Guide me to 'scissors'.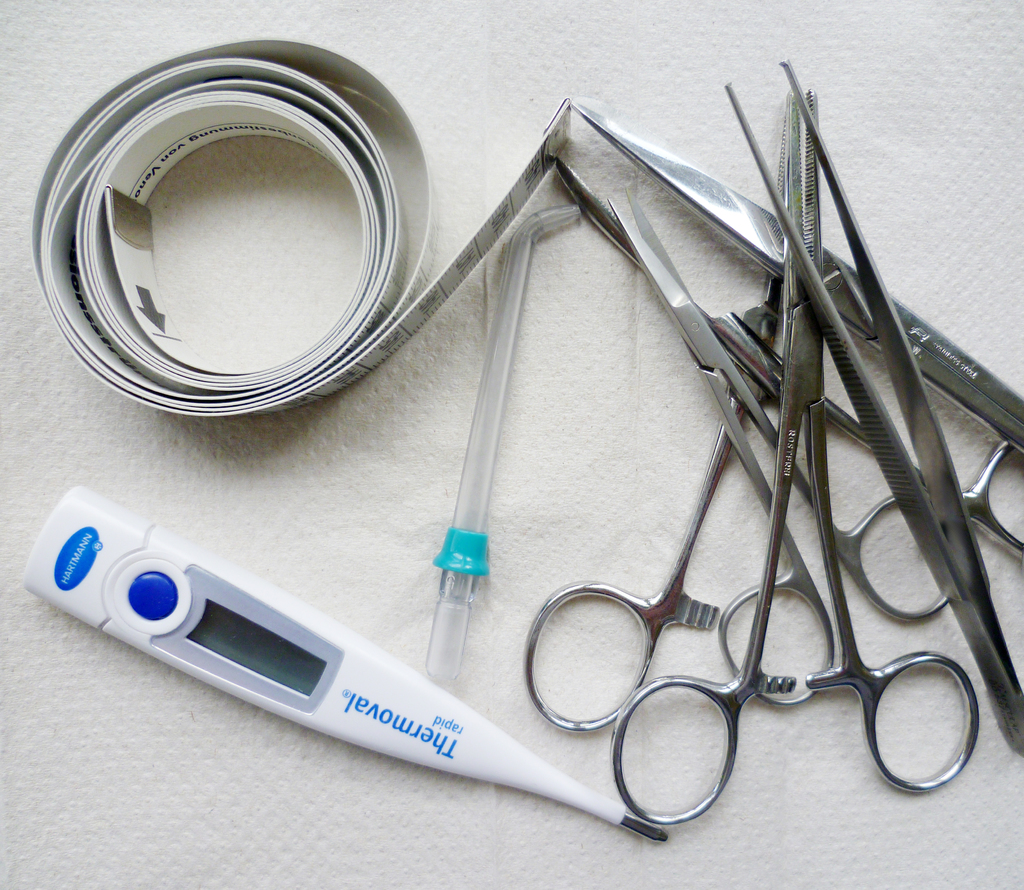
Guidance: 602 177 954 718.
